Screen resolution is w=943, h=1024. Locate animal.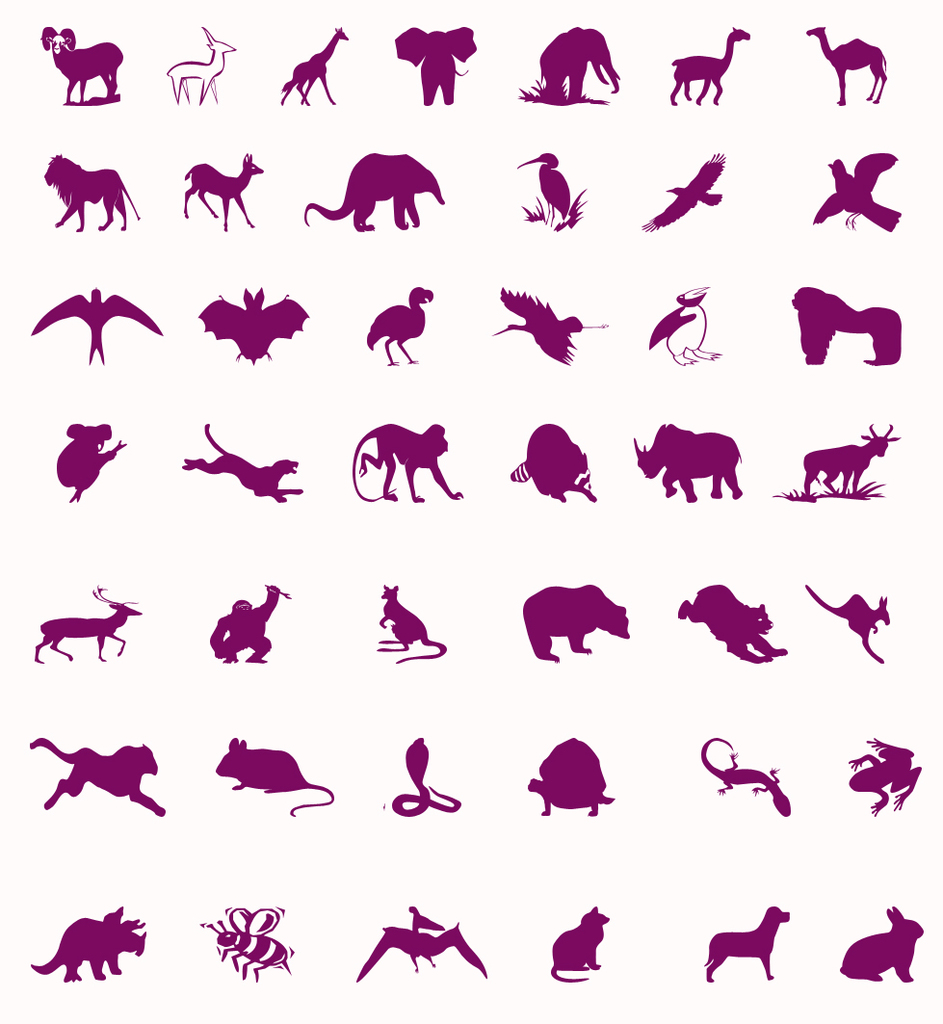
bbox(347, 419, 467, 501).
